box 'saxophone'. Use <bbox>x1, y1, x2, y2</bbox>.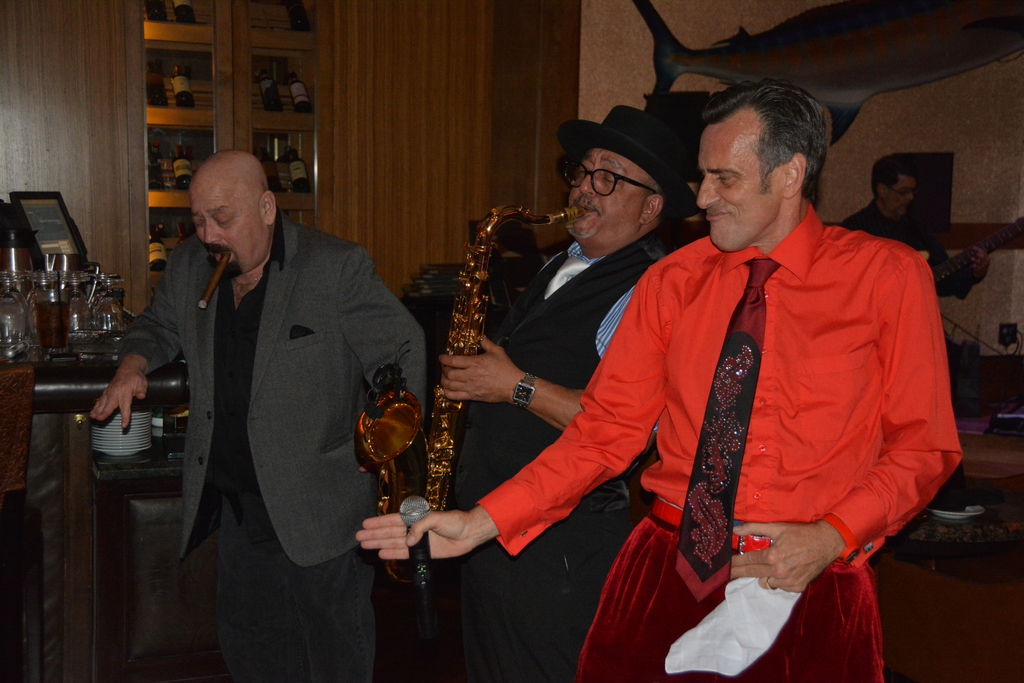
<bbox>353, 201, 586, 585</bbox>.
